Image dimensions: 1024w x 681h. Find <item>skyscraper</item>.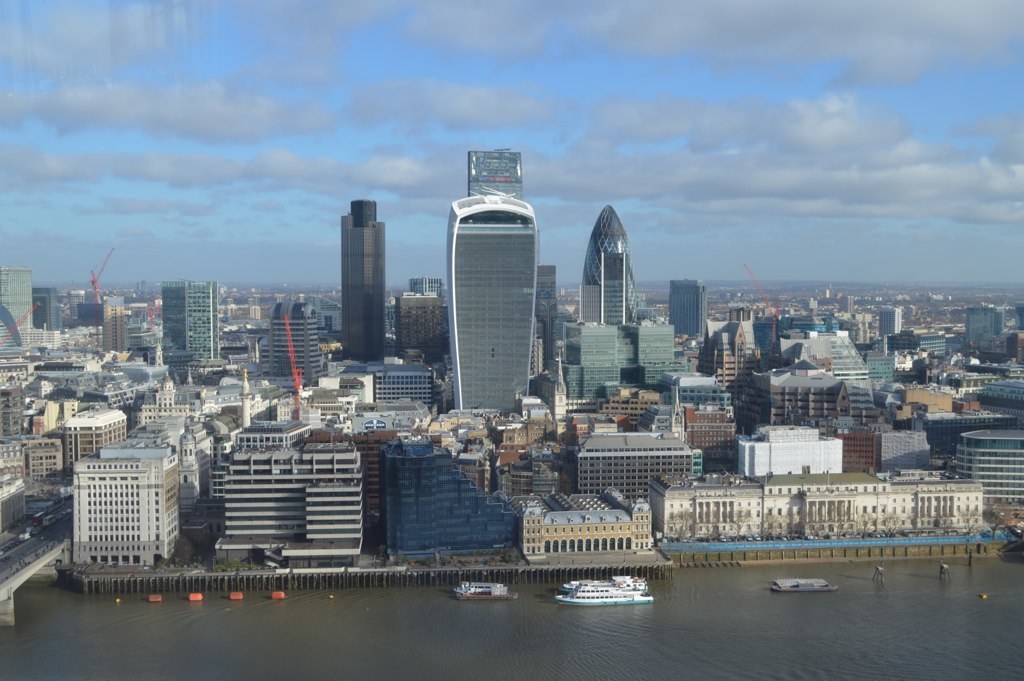
{"left": 746, "top": 340, "right": 855, "bottom": 438}.
